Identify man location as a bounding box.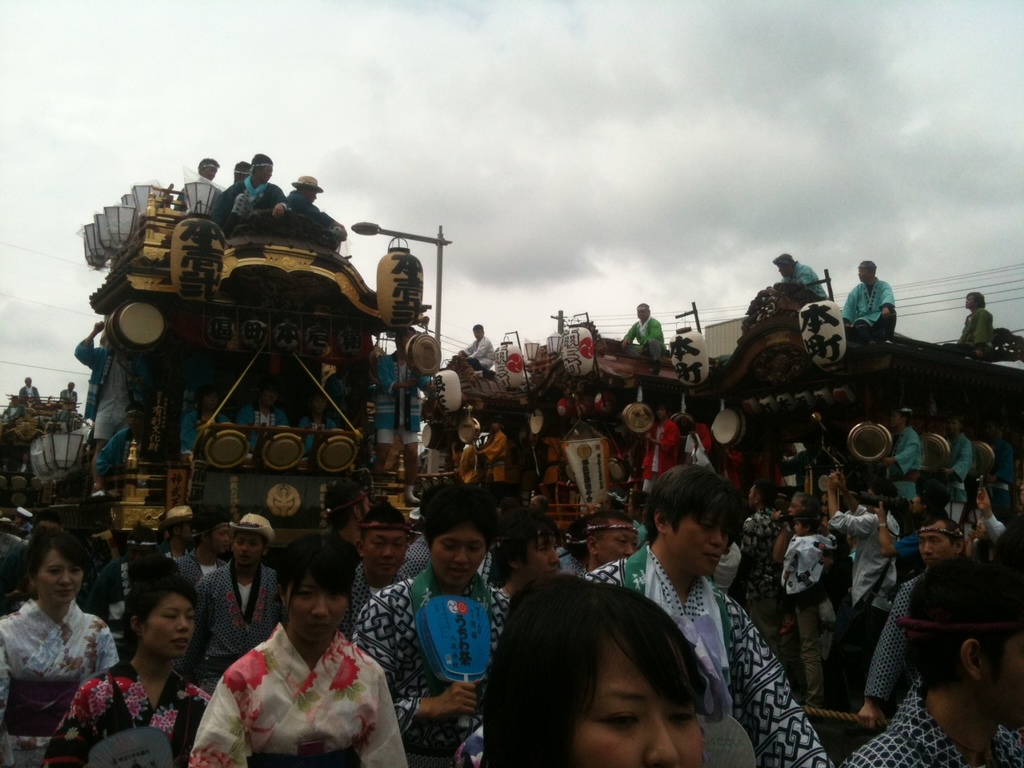
285,176,352,242.
